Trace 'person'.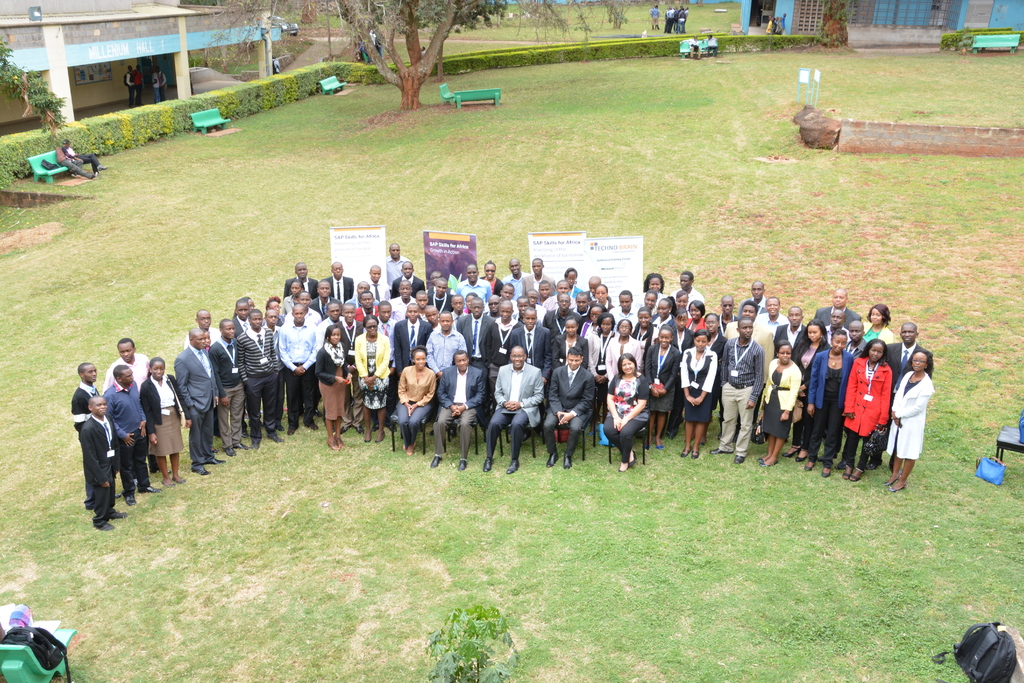
Traced to 52, 140, 99, 178.
